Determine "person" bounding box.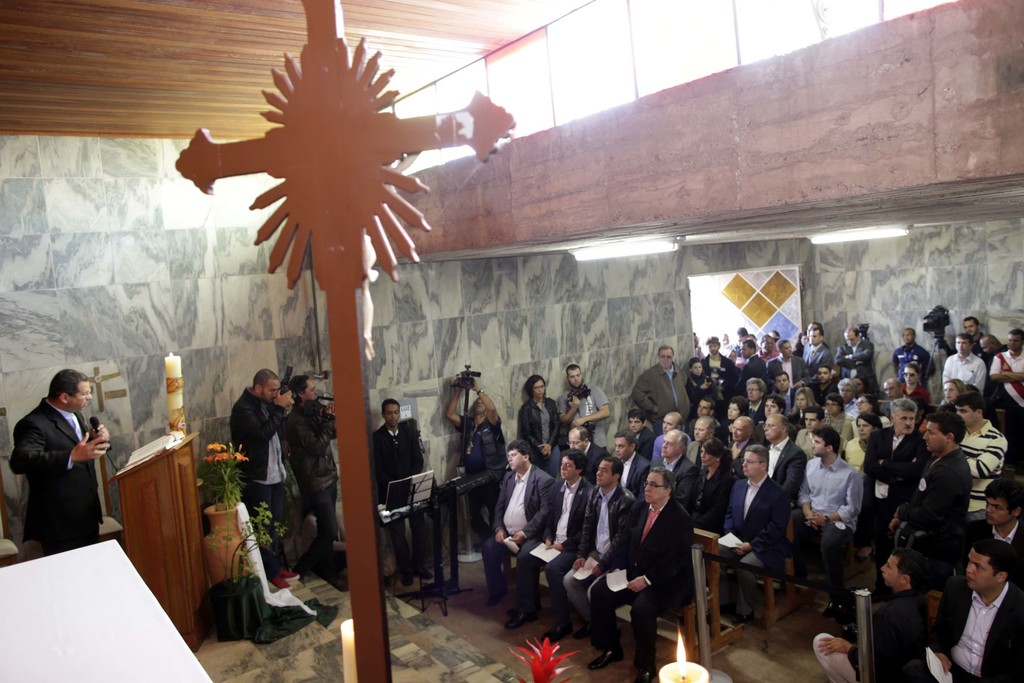
Determined: bbox=(567, 425, 609, 481).
